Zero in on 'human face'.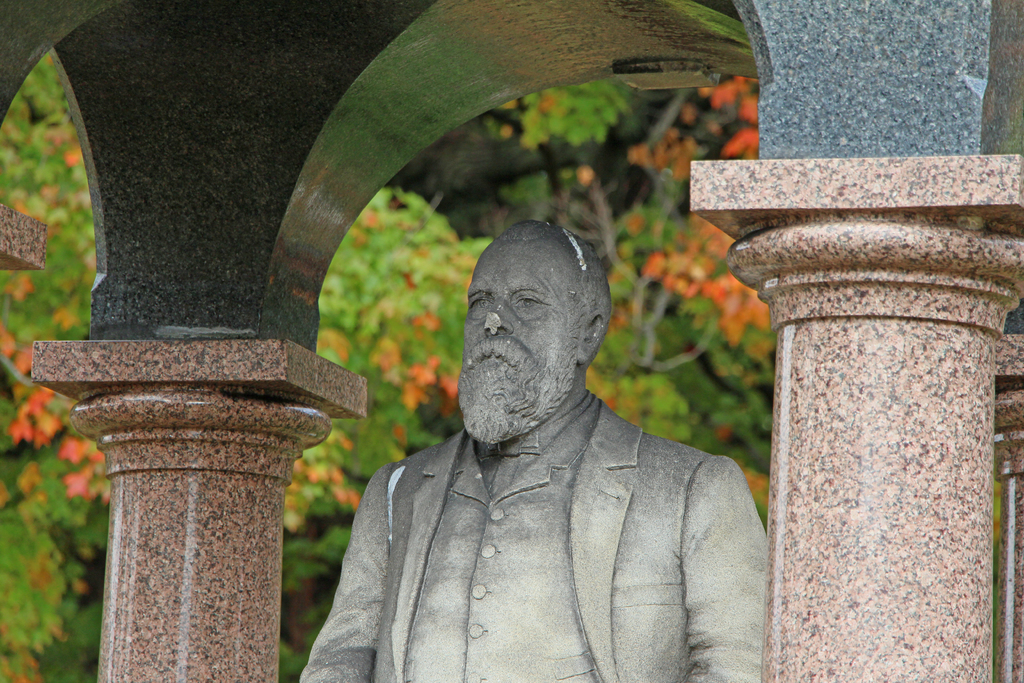
Zeroed in: box(461, 236, 576, 372).
